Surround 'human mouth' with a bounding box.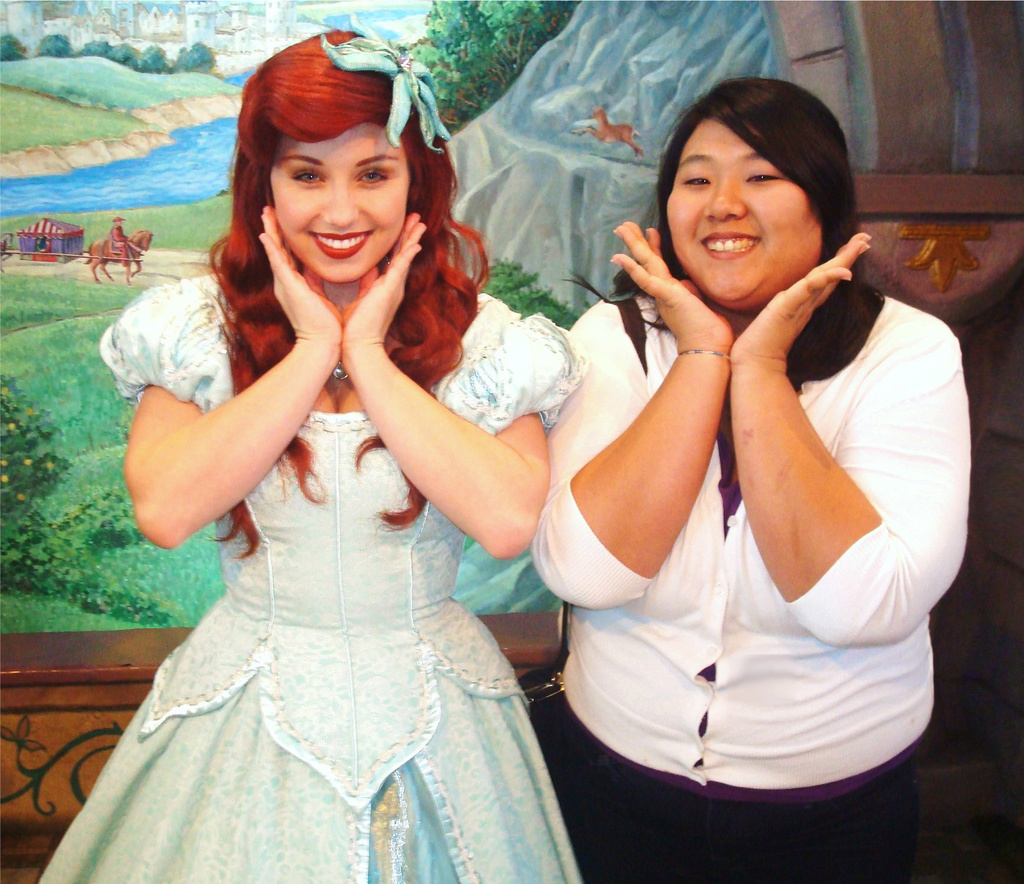
[x1=706, y1=225, x2=754, y2=259].
